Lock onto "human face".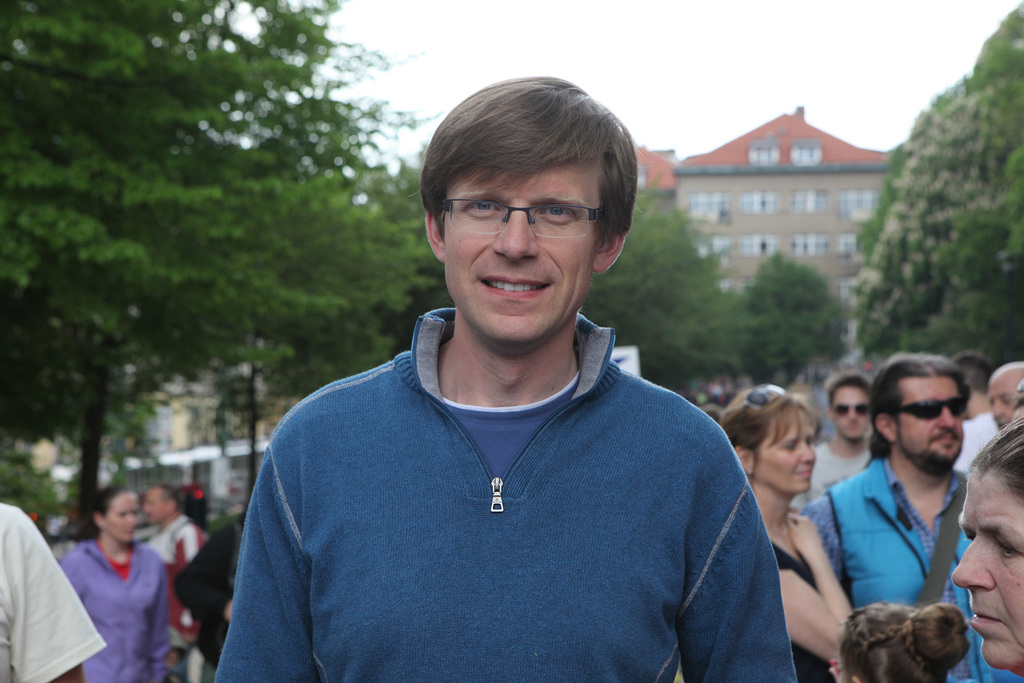
Locked: x1=897 y1=369 x2=960 y2=465.
